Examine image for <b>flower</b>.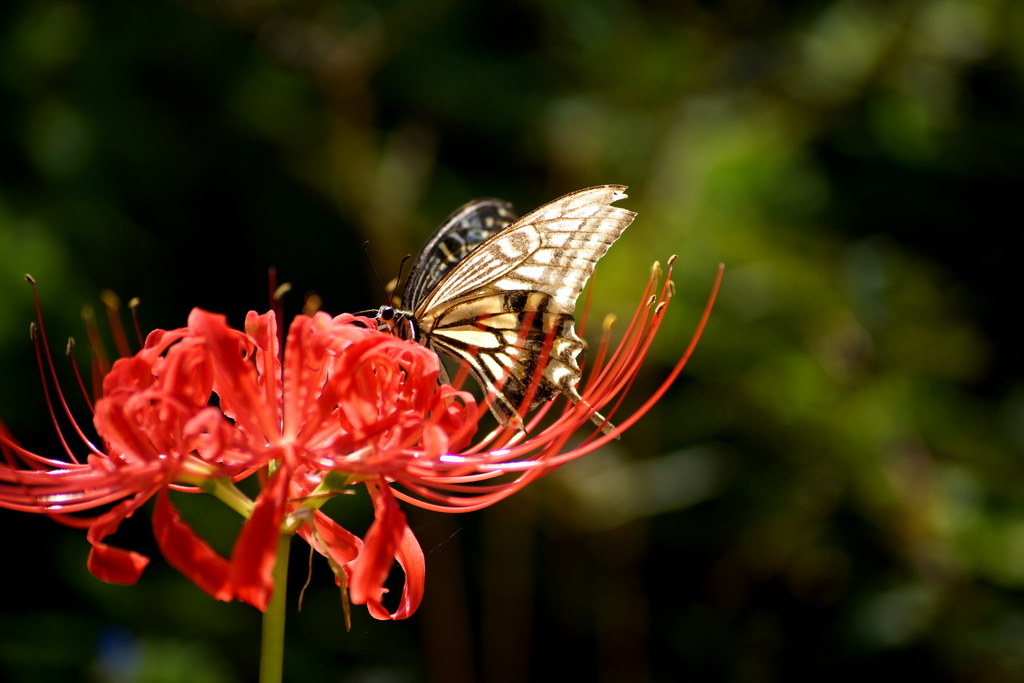
Examination result: bbox=[28, 286, 486, 605].
